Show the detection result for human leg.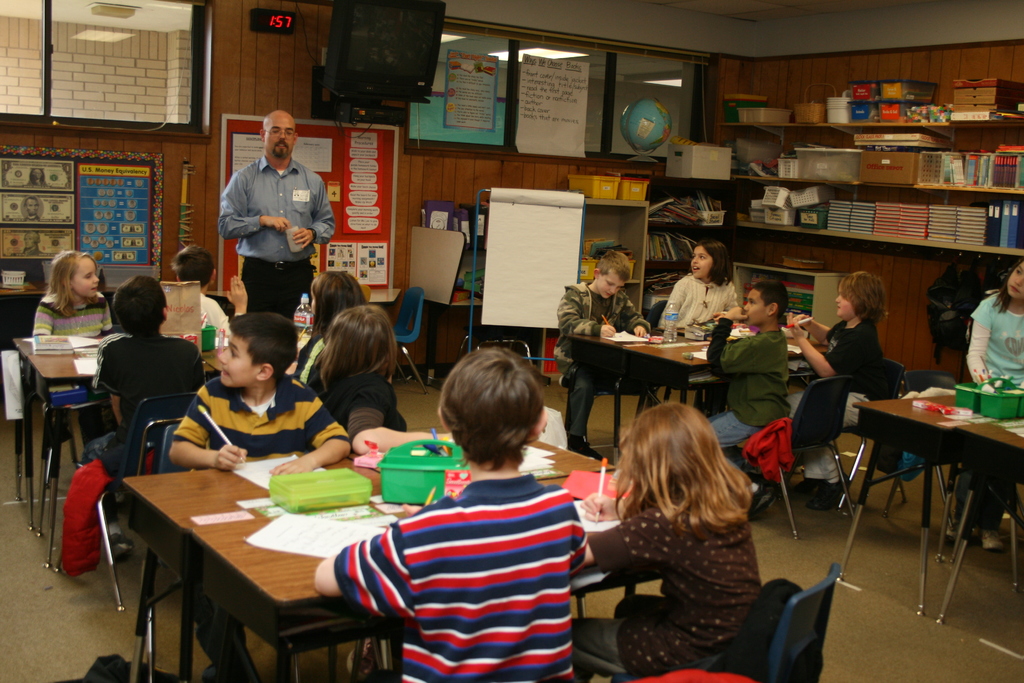
710 407 774 520.
